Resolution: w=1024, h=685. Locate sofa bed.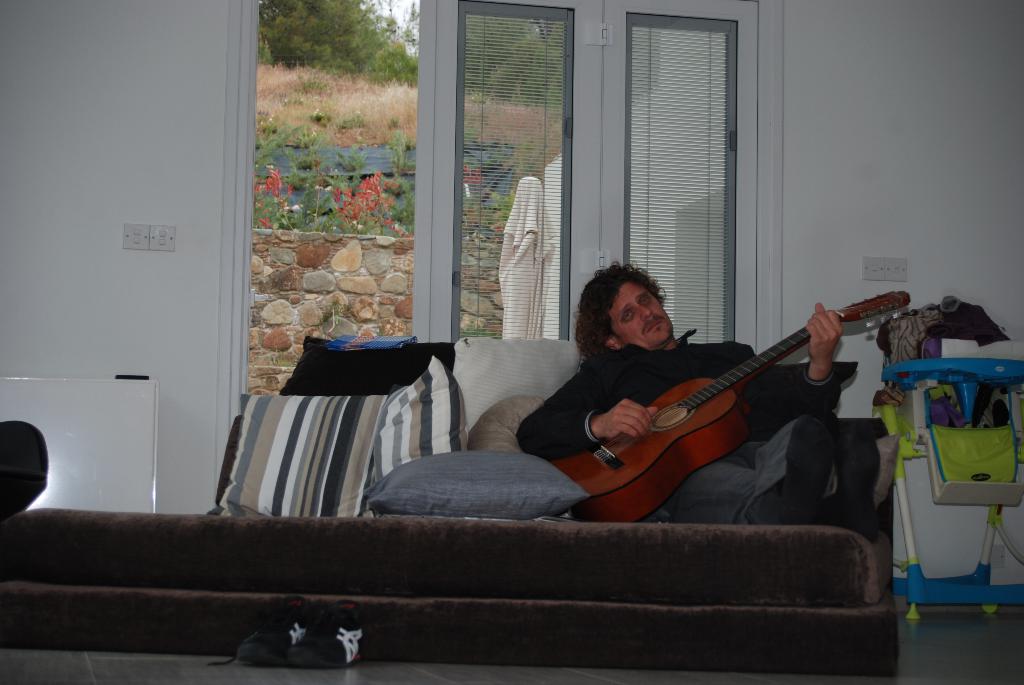
detection(0, 329, 885, 666).
